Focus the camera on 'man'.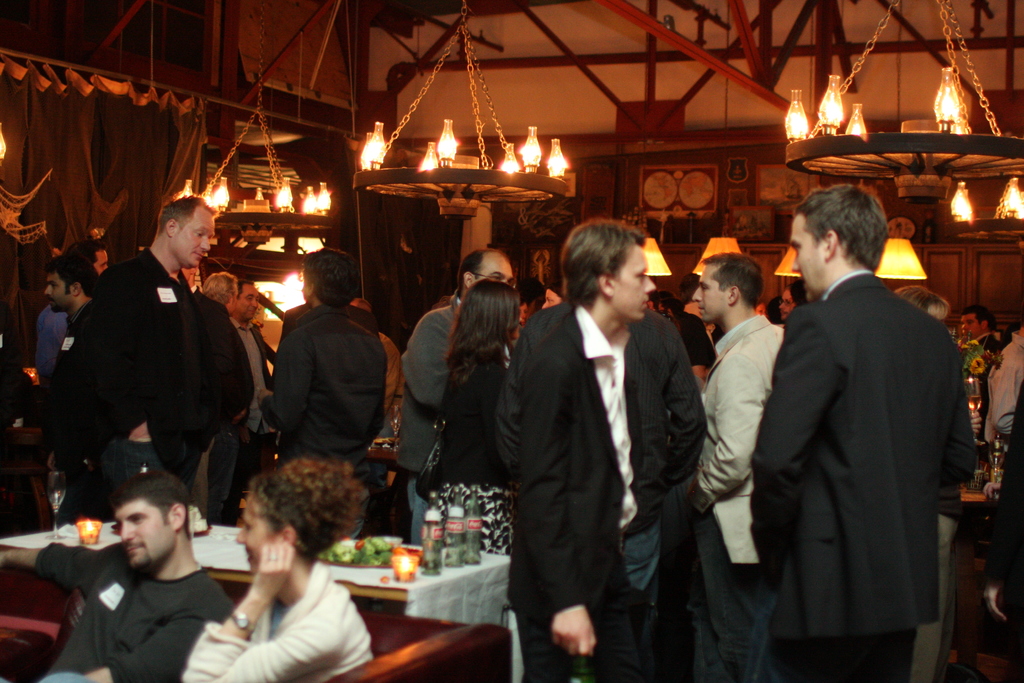
Focus region: detection(748, 185, 977, 682).
